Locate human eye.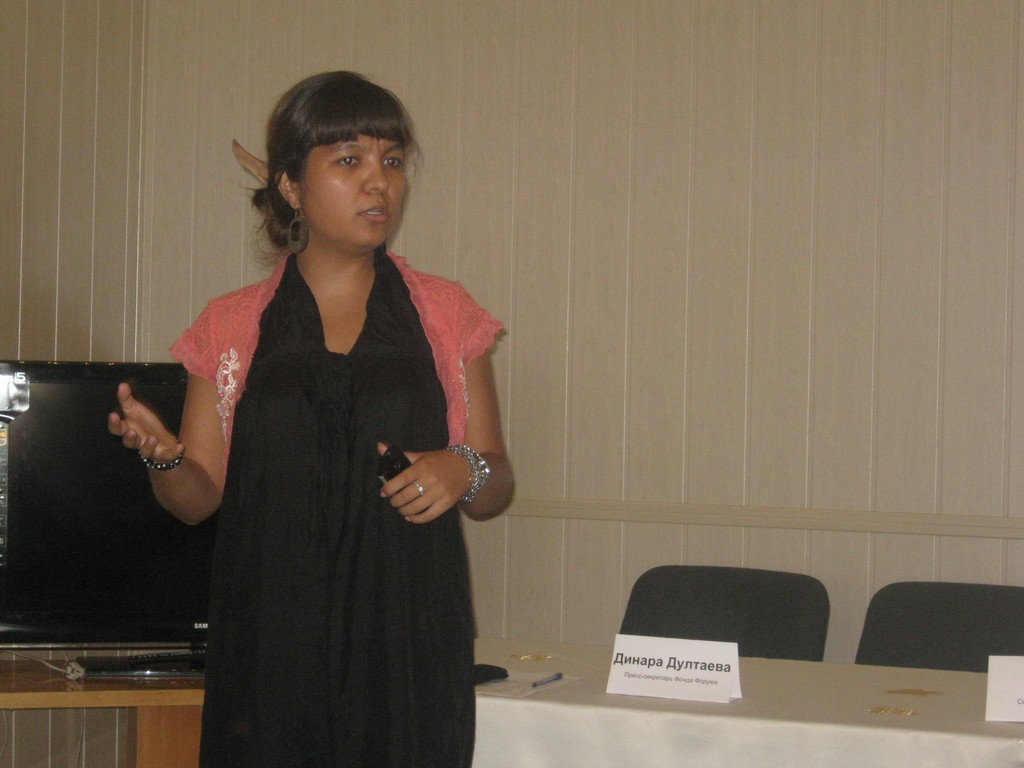
Bounding box: [left=381, top=155, right=403, bottom=172].
